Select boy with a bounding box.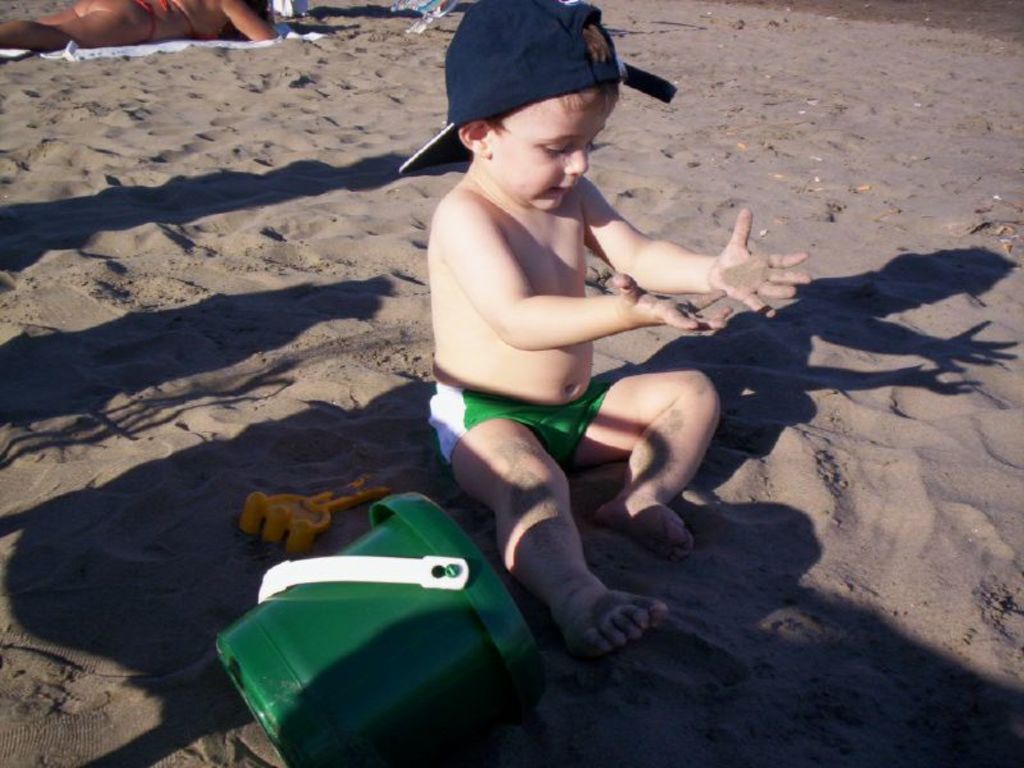
(left=339, top=27, right=780, bottom=658).
